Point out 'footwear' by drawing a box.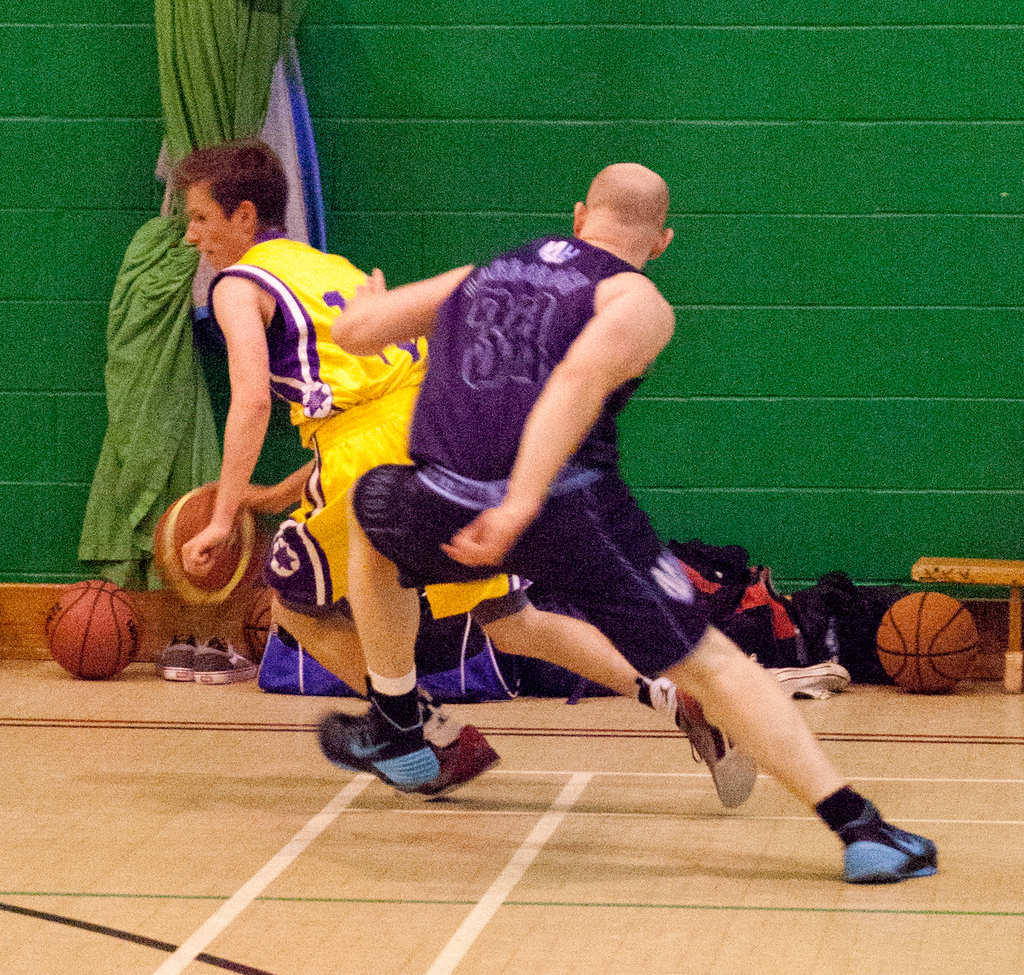
bbox(195, 629, 258, 686).
